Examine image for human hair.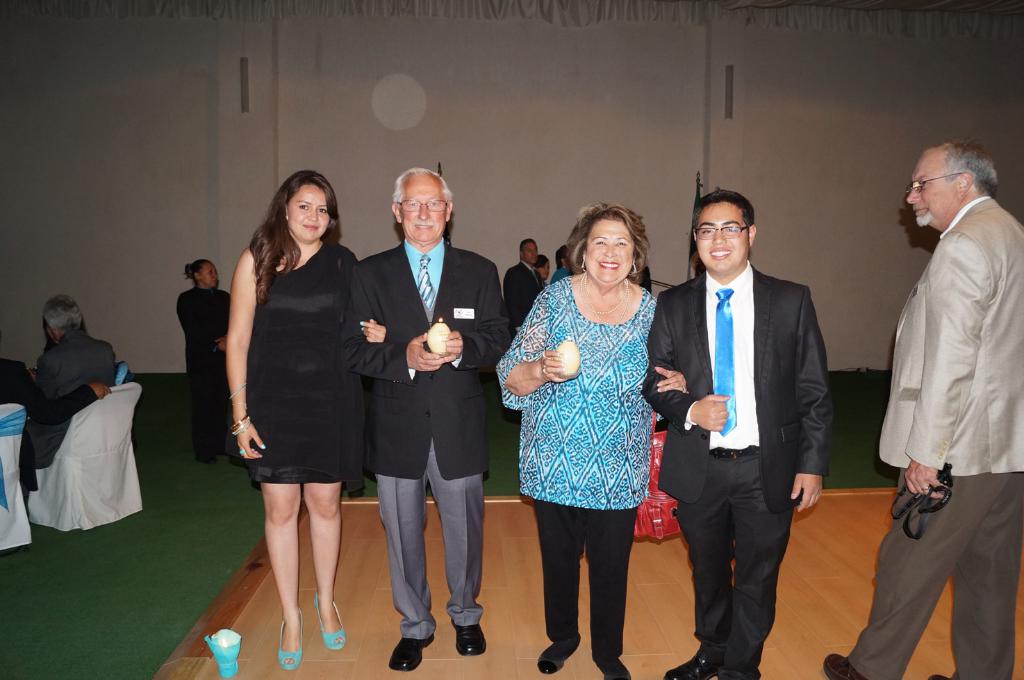
Examination result: <box>41,292,83,333</box>.
